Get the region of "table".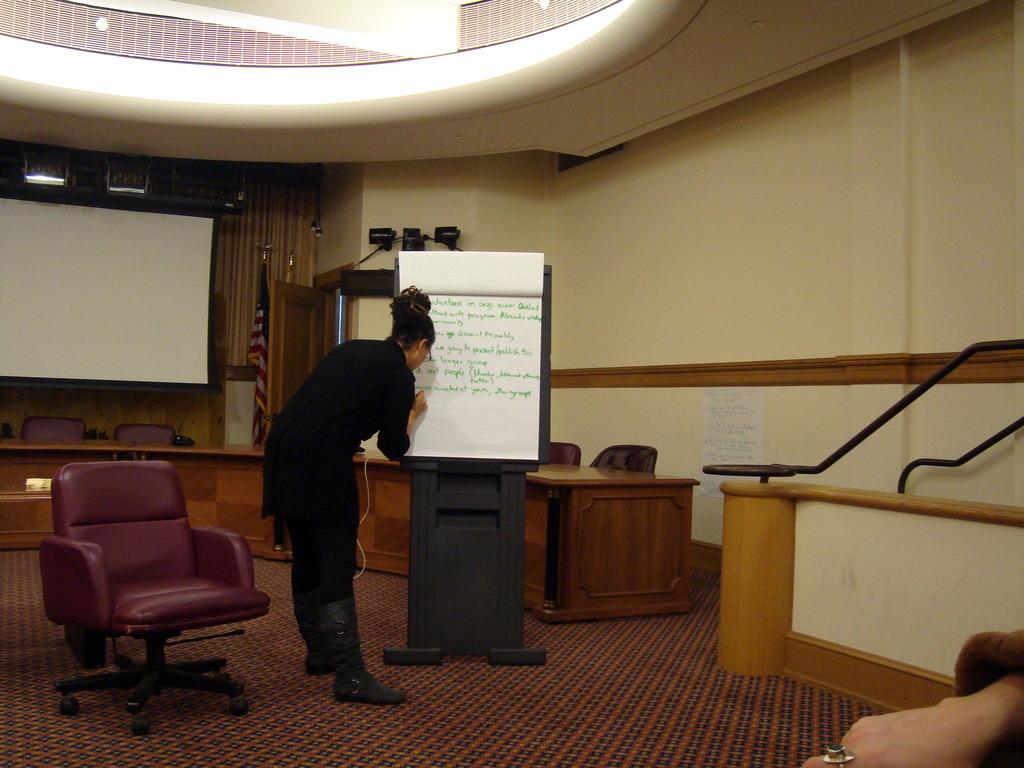
Rect(0, 439, 698, 628).
